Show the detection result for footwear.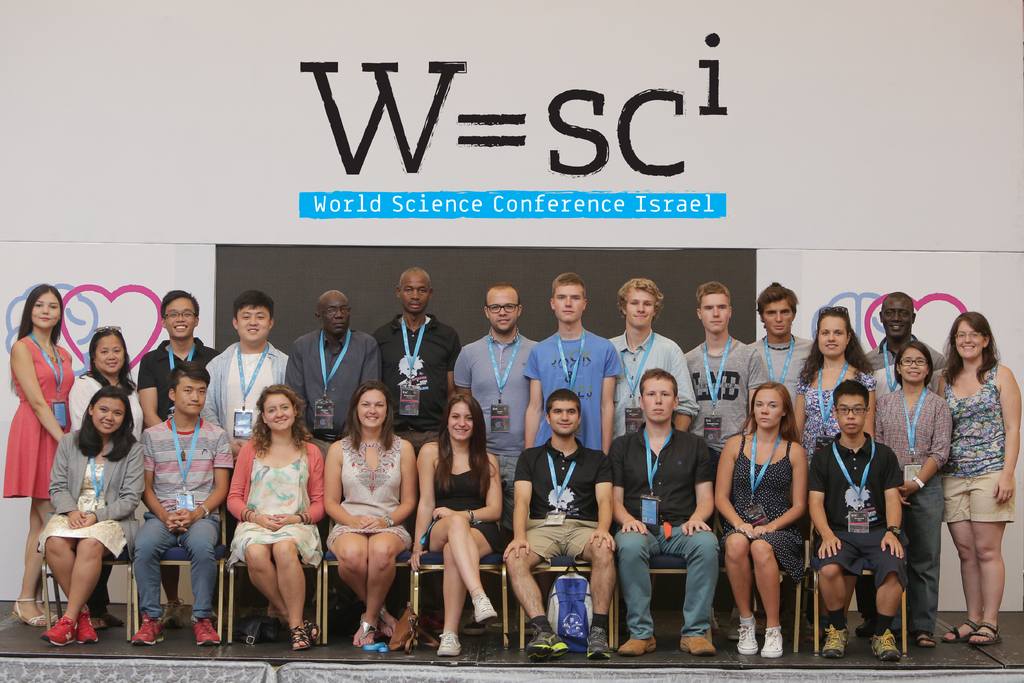
bbox=[159, 600, 188, 629].
